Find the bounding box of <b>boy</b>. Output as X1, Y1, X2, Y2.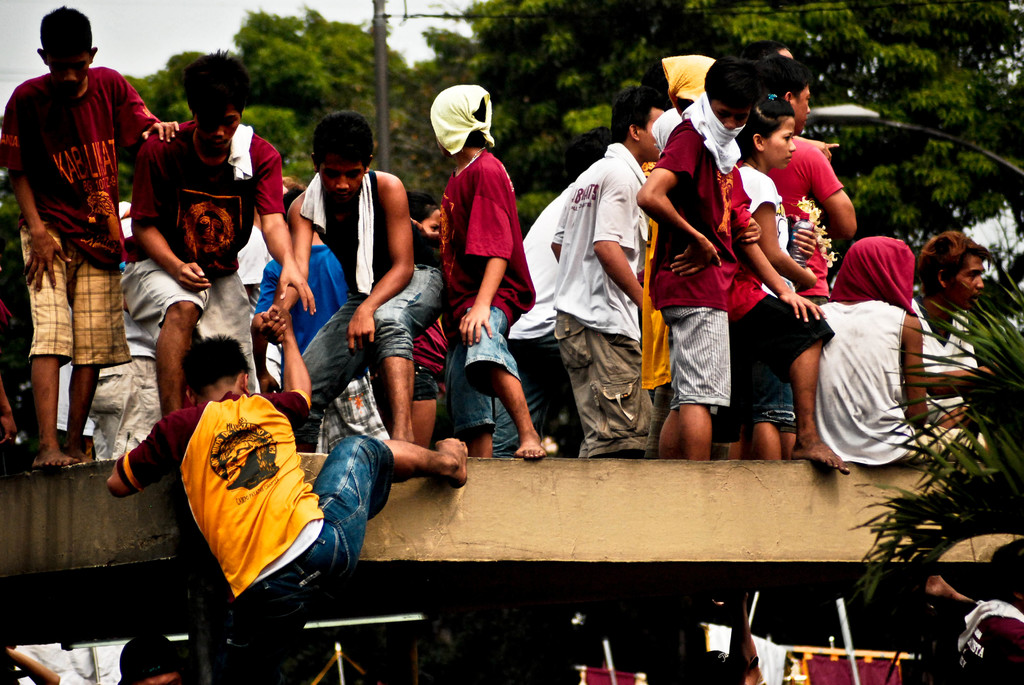
441, 83, 541, 458.
